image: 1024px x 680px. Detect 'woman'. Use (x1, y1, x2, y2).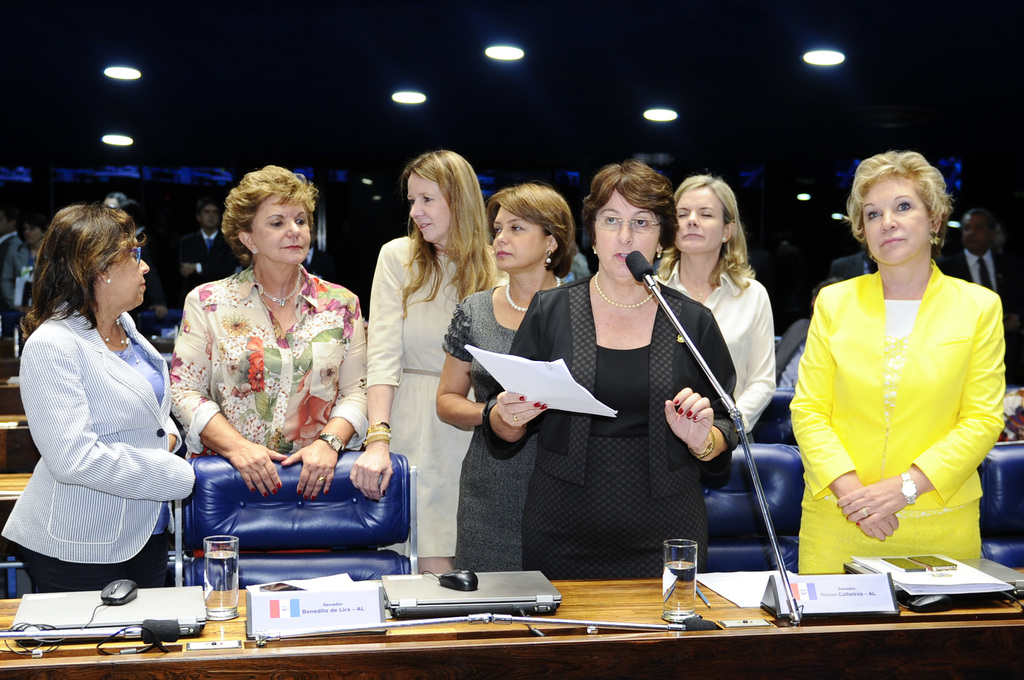
(479, 158, 739, 592).
